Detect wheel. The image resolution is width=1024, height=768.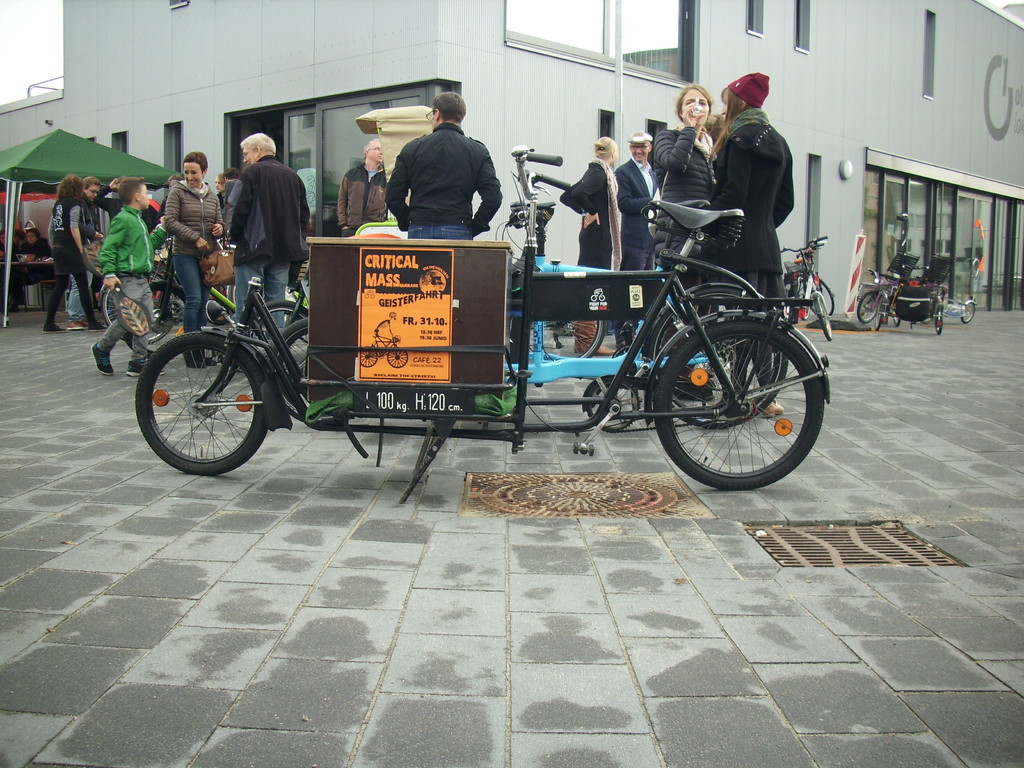
<bbox>960, 303, 975, 323</bbox>.
